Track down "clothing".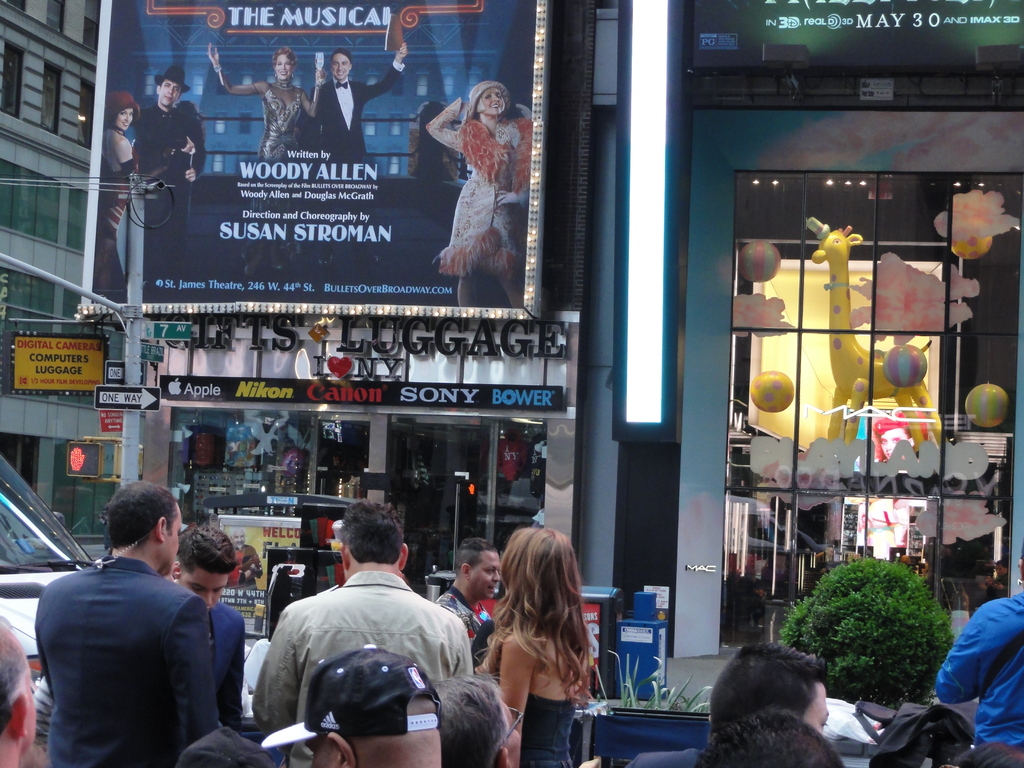
Tracked to left=261, top=85, right=305, bottom=163.
